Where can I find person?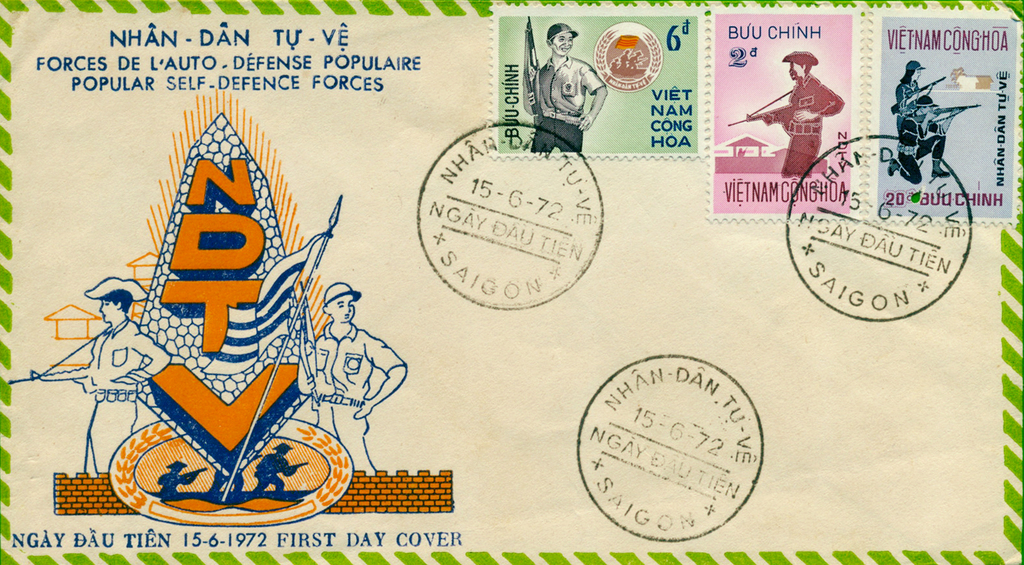
You can find it at l=74, t=276, r=170, b=479.
